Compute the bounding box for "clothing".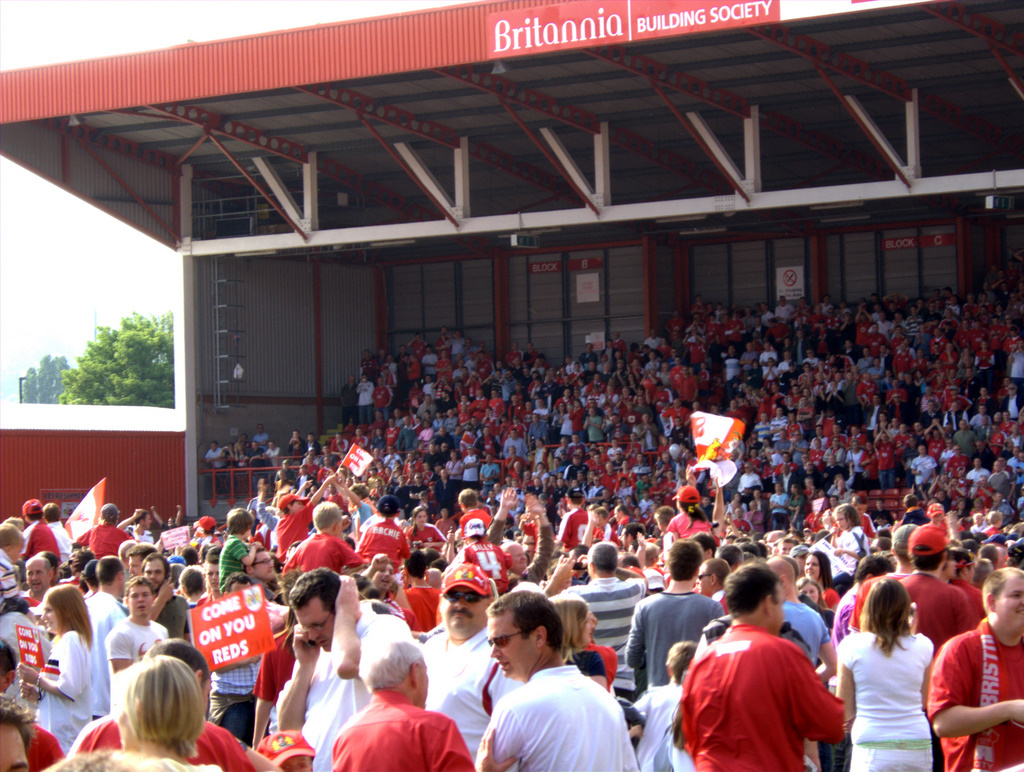
bbox(0, 542, 51, 676).
